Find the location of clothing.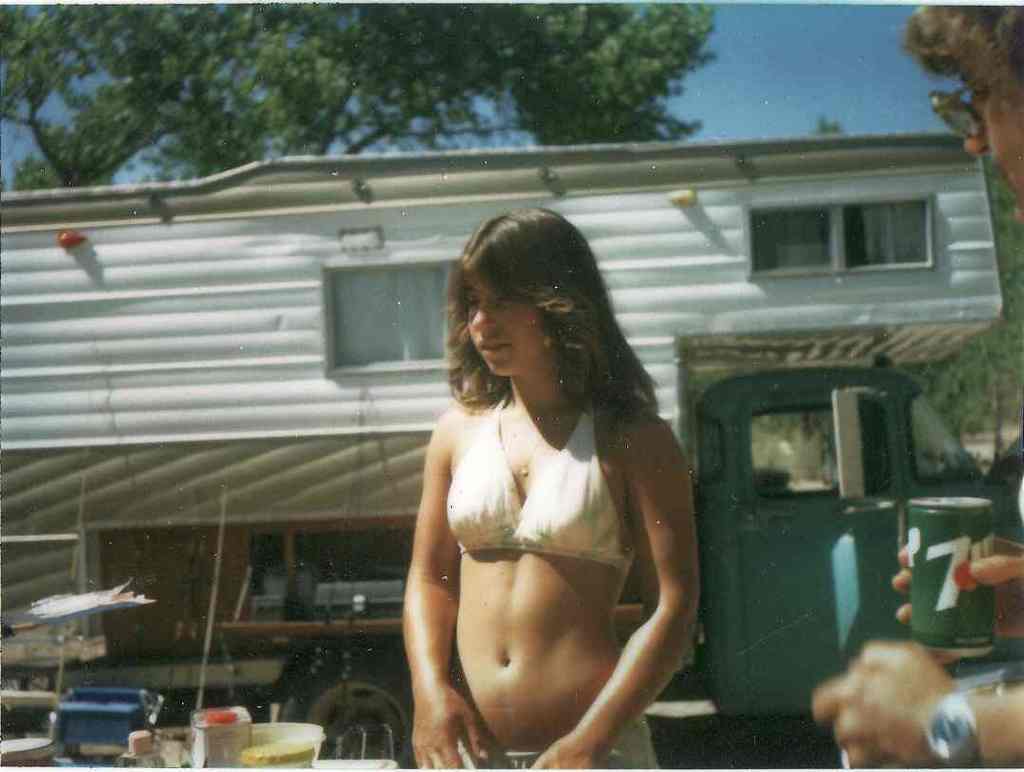
Location: 442:711:658:771.
